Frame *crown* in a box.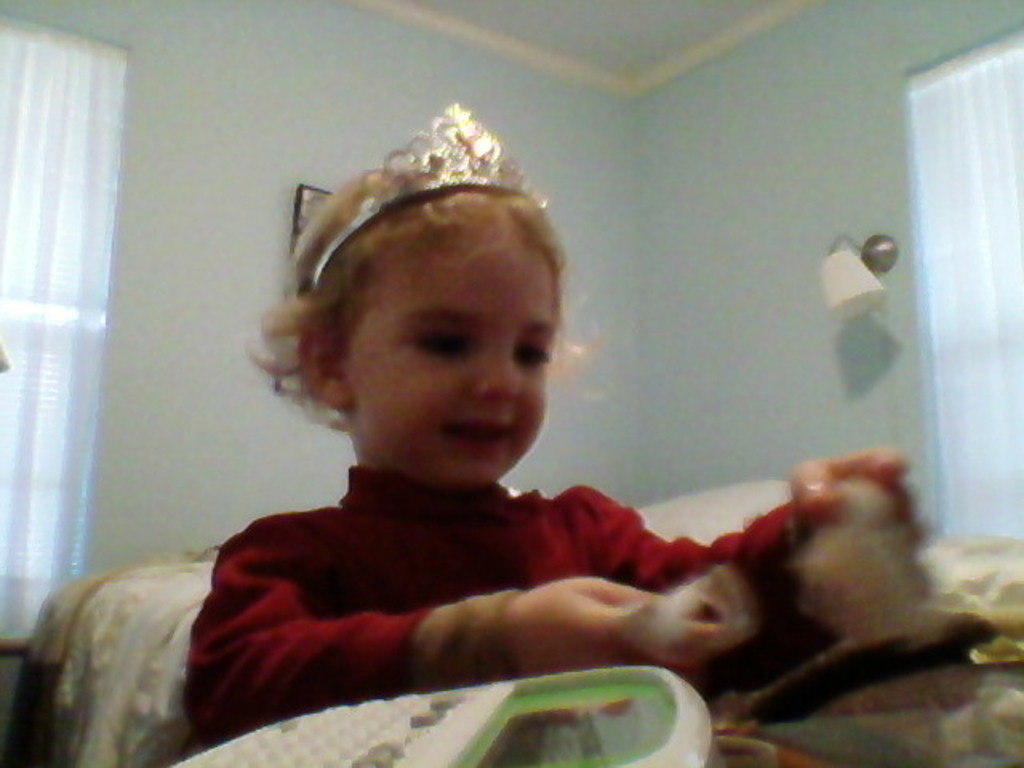
[left=304, top=99, right=554, bottom=290].
